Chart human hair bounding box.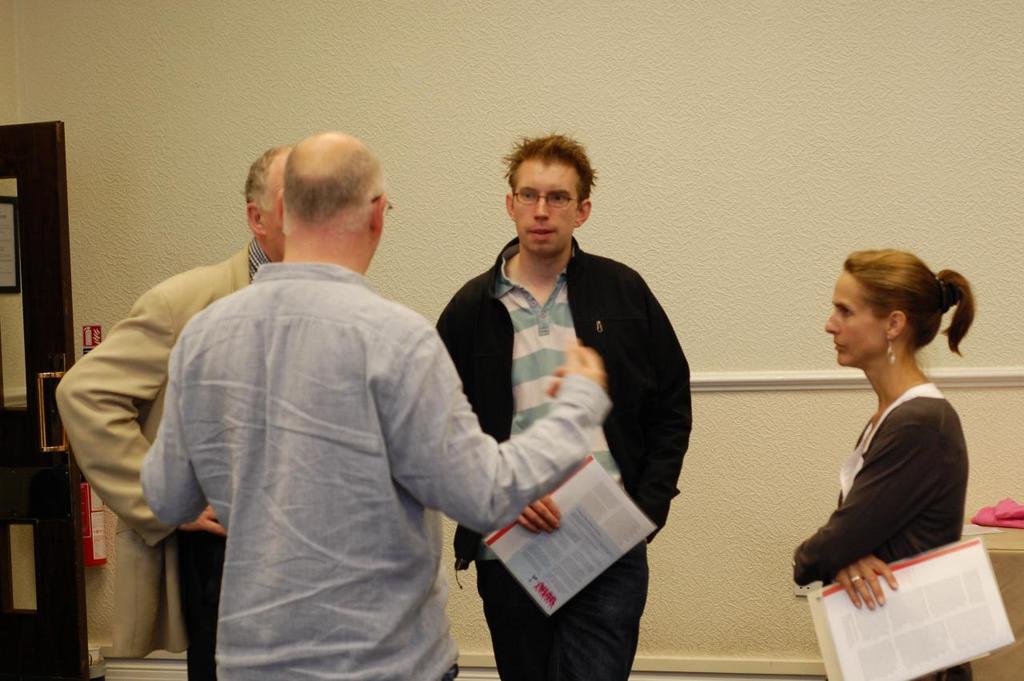
Charted: 502:135:602:230.
